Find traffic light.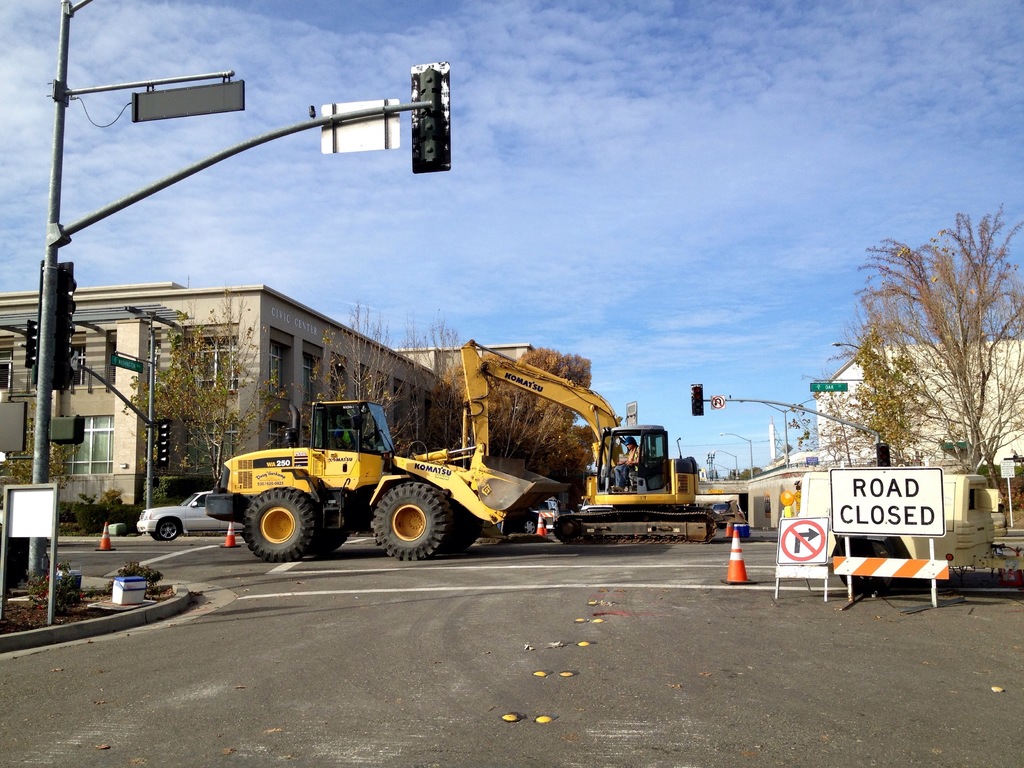
rect(690, 385, 705, 419).
